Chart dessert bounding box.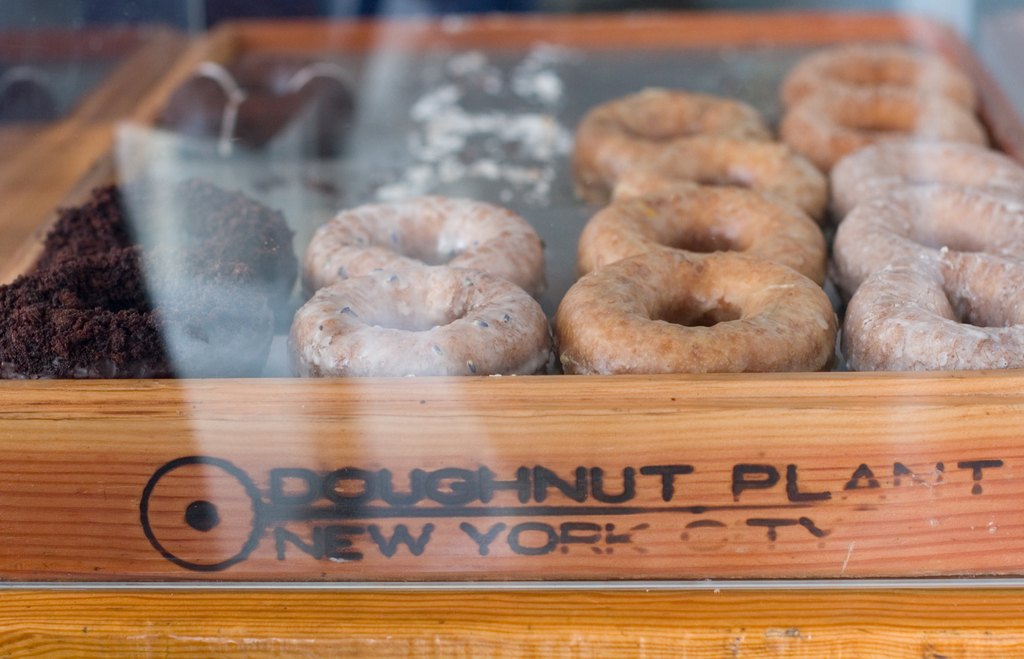
Charted: <box>562,236,846,392</box>.
